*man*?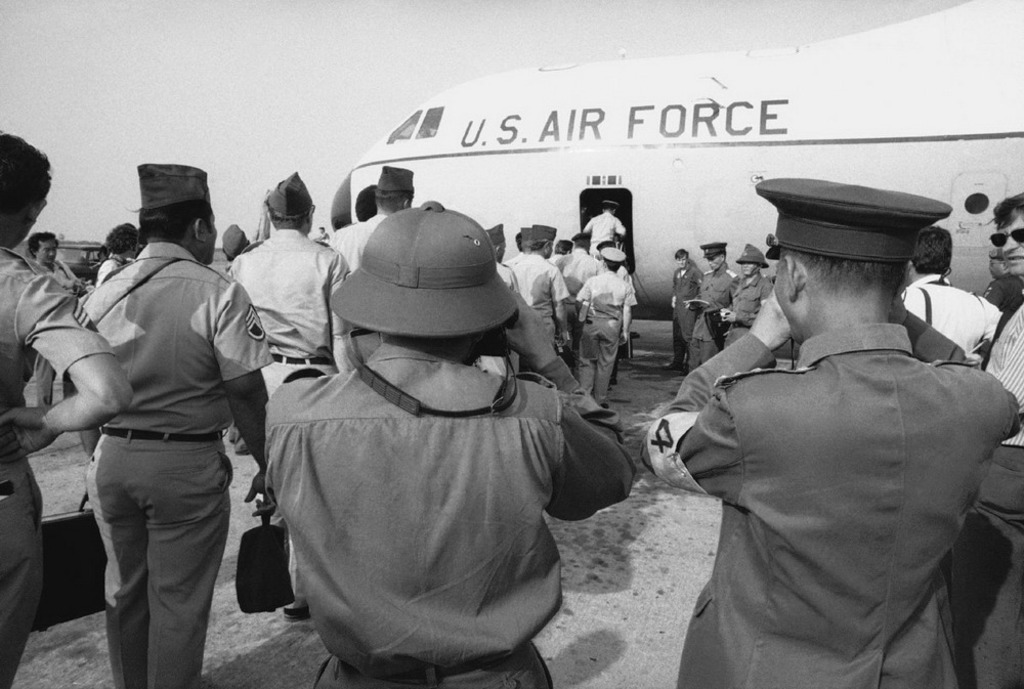
locate(223, 221, 250, 275)
